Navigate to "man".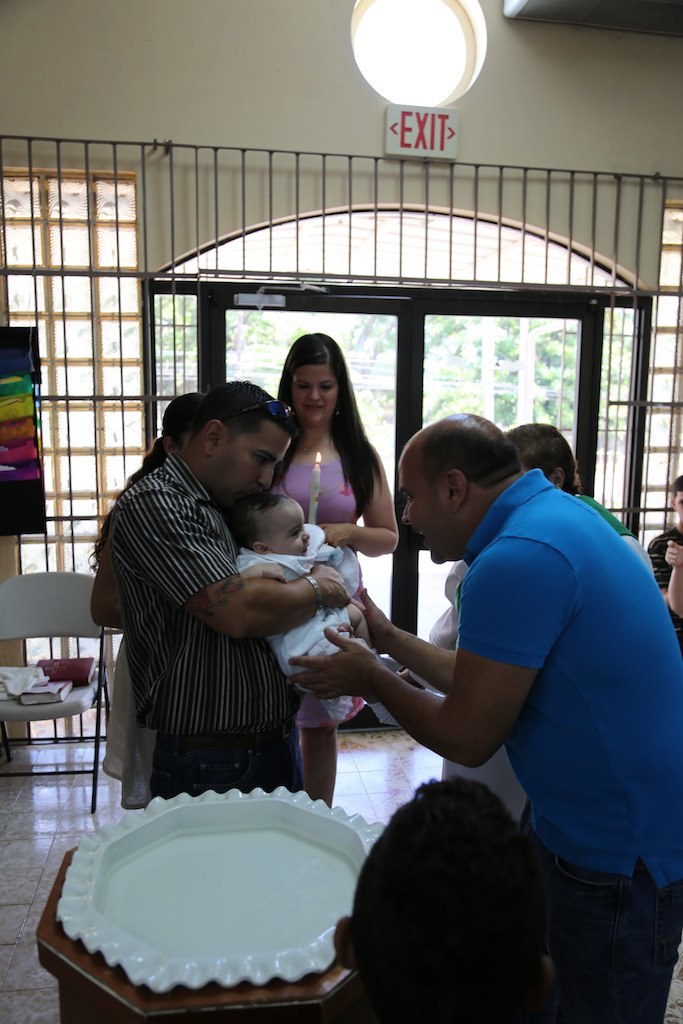
Navigation target: Rect(334, 769, 553, 1023).
